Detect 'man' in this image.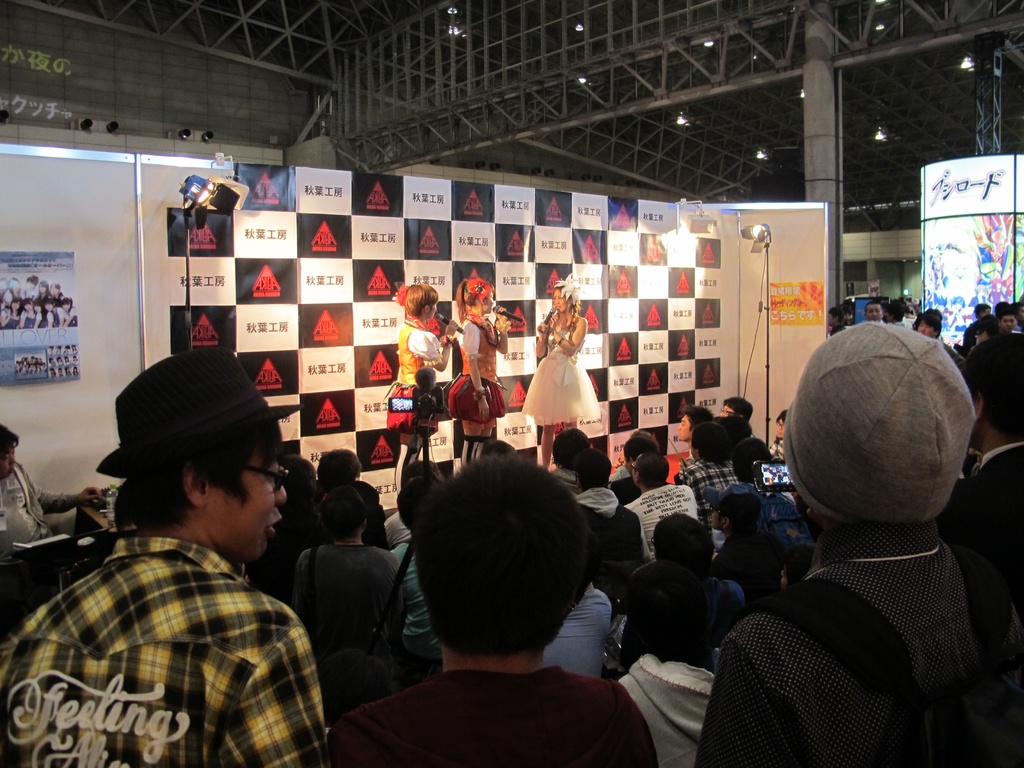
Detection: Rect(477, 438, 518, 458).
